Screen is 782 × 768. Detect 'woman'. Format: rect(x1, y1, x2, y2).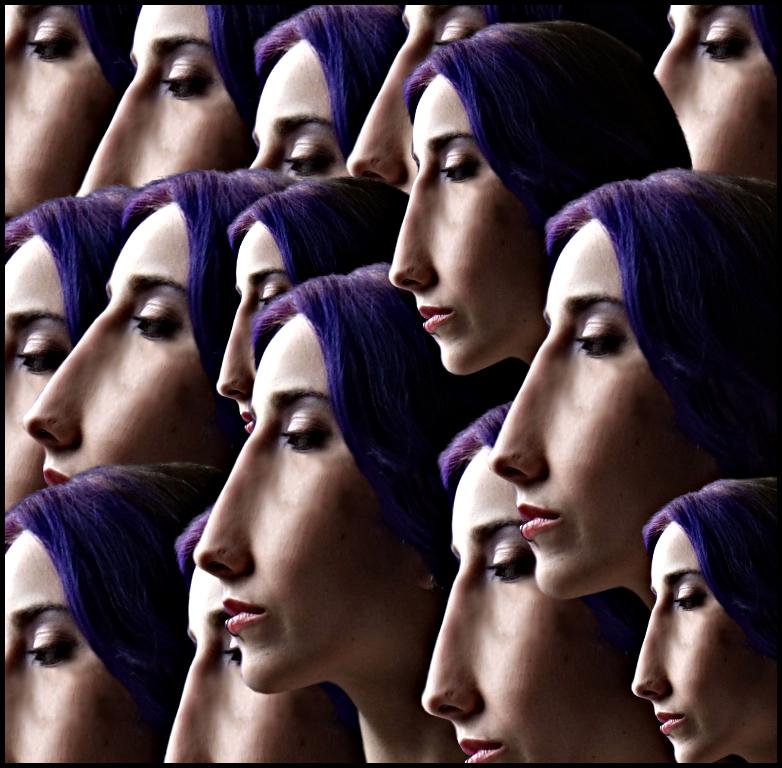
rect(0, 4, 132, 223).
